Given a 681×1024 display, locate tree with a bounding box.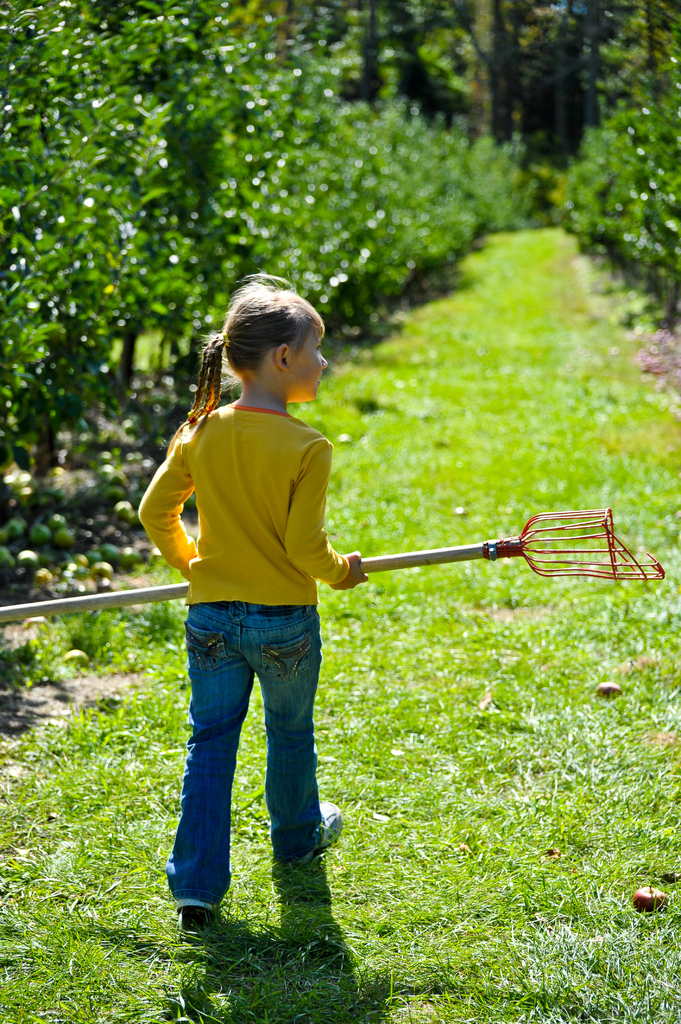
Located: (x1=258, y1=0, x2=678, y2=188).
